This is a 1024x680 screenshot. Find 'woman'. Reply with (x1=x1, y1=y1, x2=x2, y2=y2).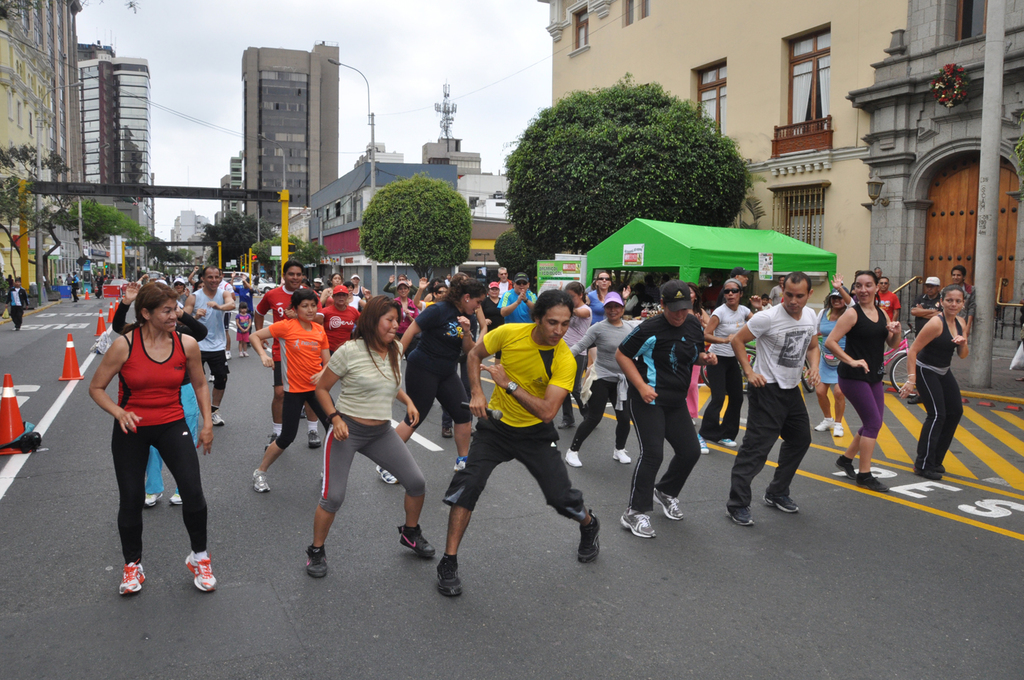
(x1=679, y1=282, x2=713, y2=428).
